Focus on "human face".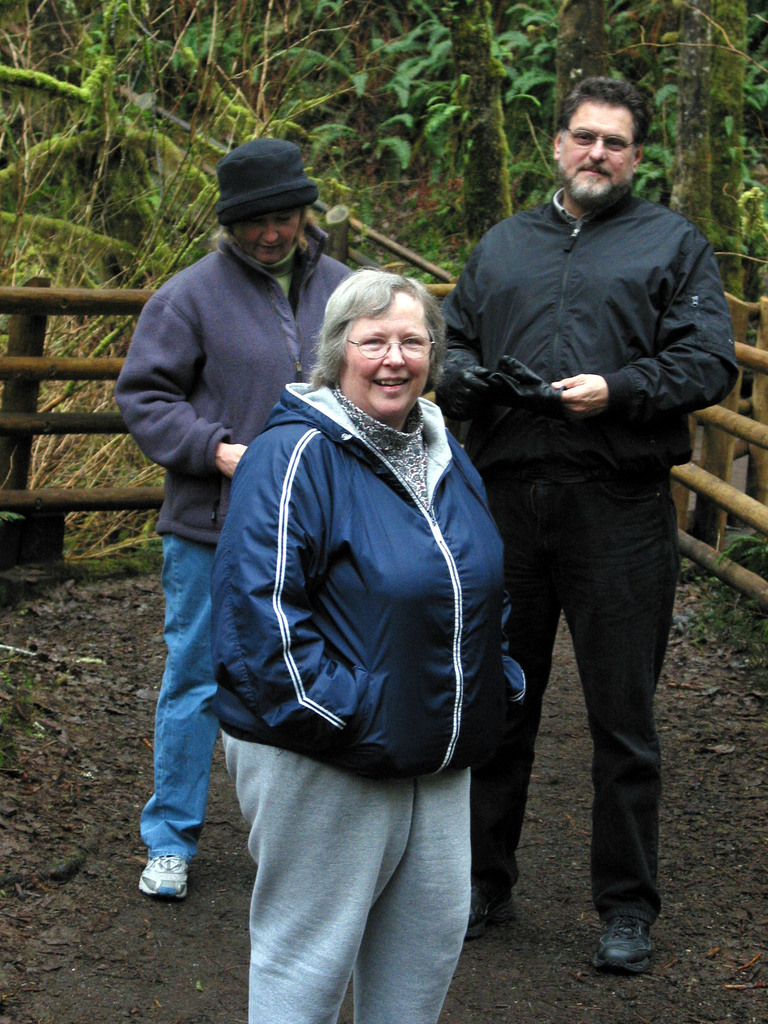
Focused at Rect(232, 202, 295, 262).
